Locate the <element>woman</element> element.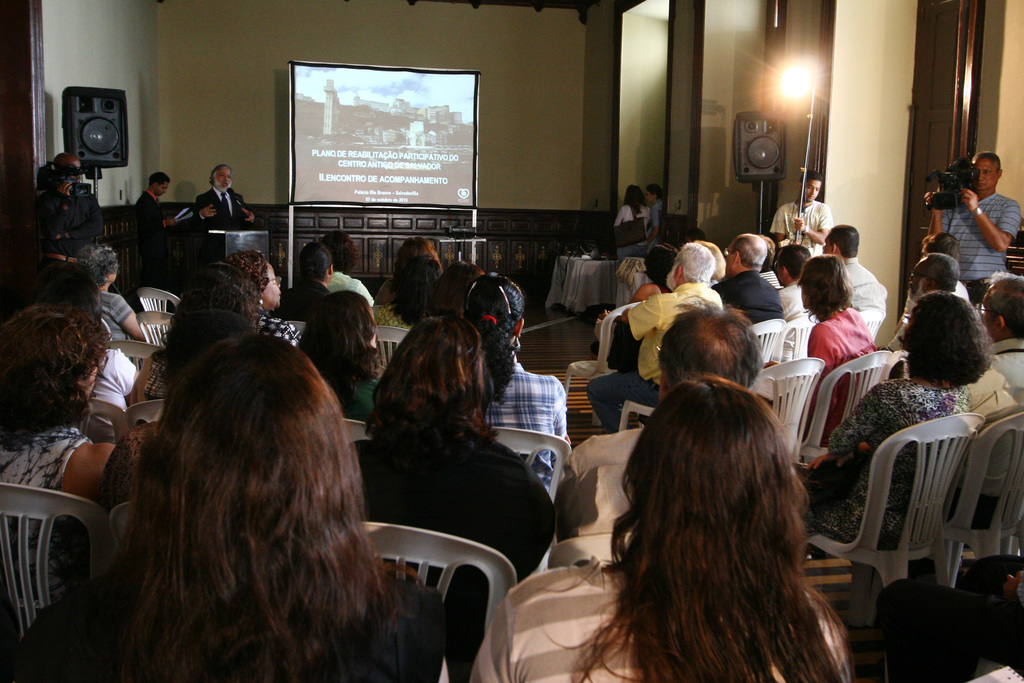
Element bbox: (left=0, top=299, right=120, bottom=616).
